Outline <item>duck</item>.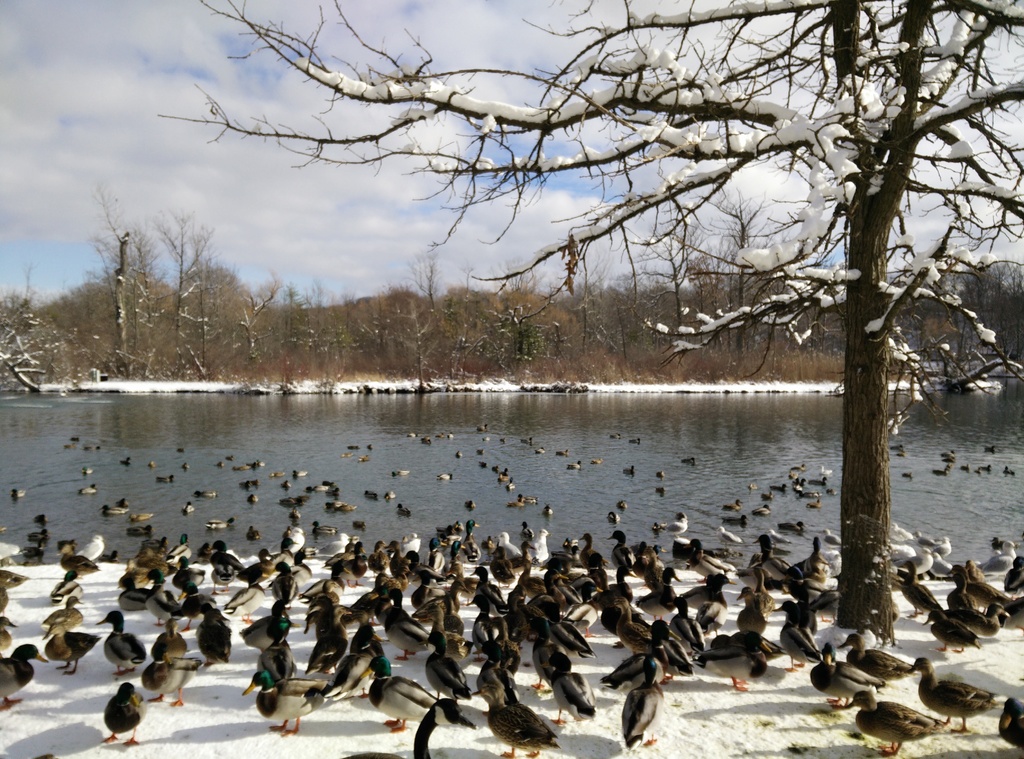
Outline: [150, 626, 184, 659].
